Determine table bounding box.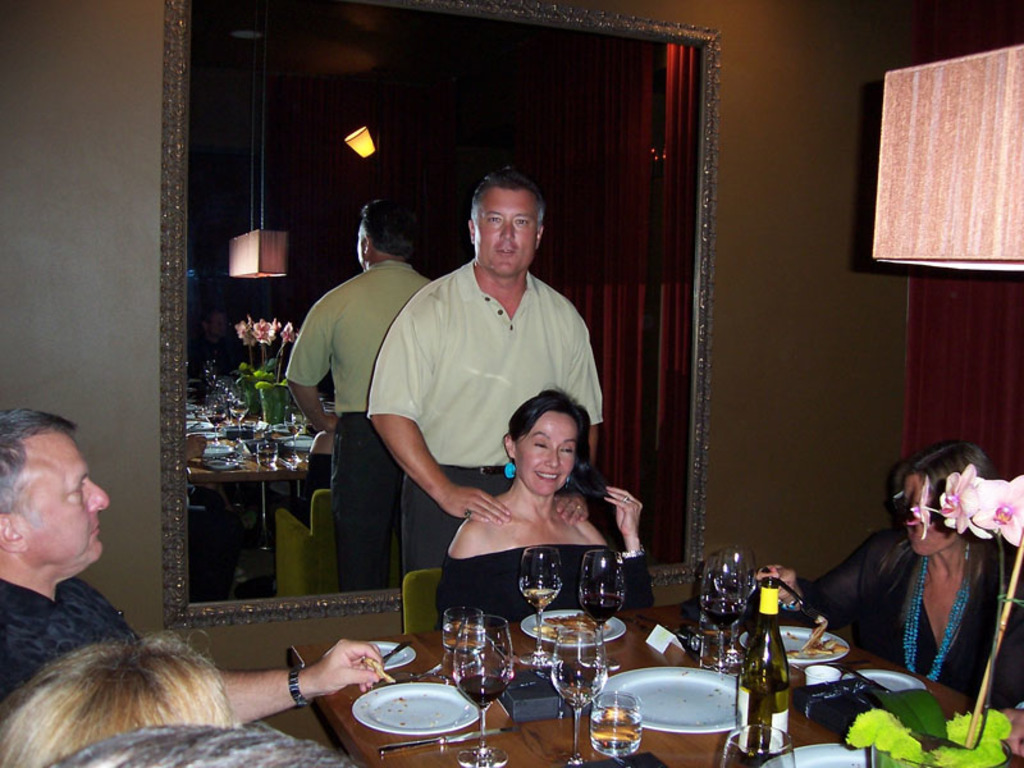
Determined: box=[289, 594, 970, 767].
